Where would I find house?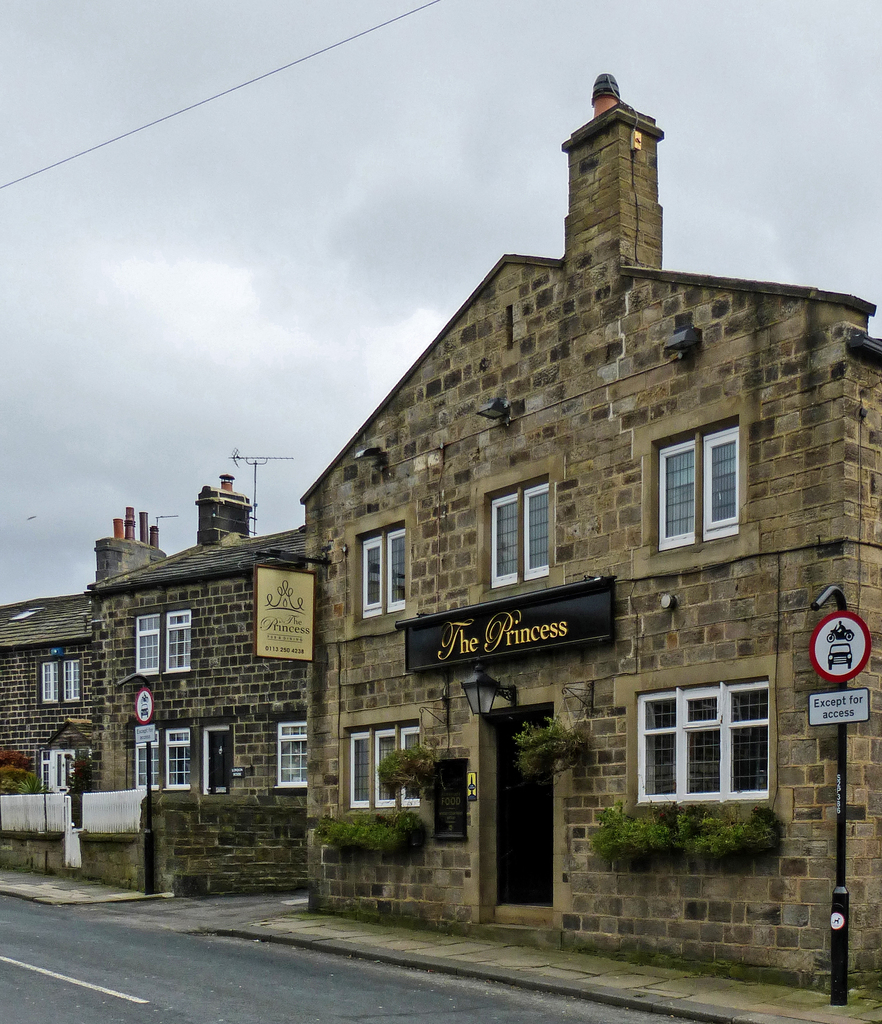
At (296, 70, 881, 995).
